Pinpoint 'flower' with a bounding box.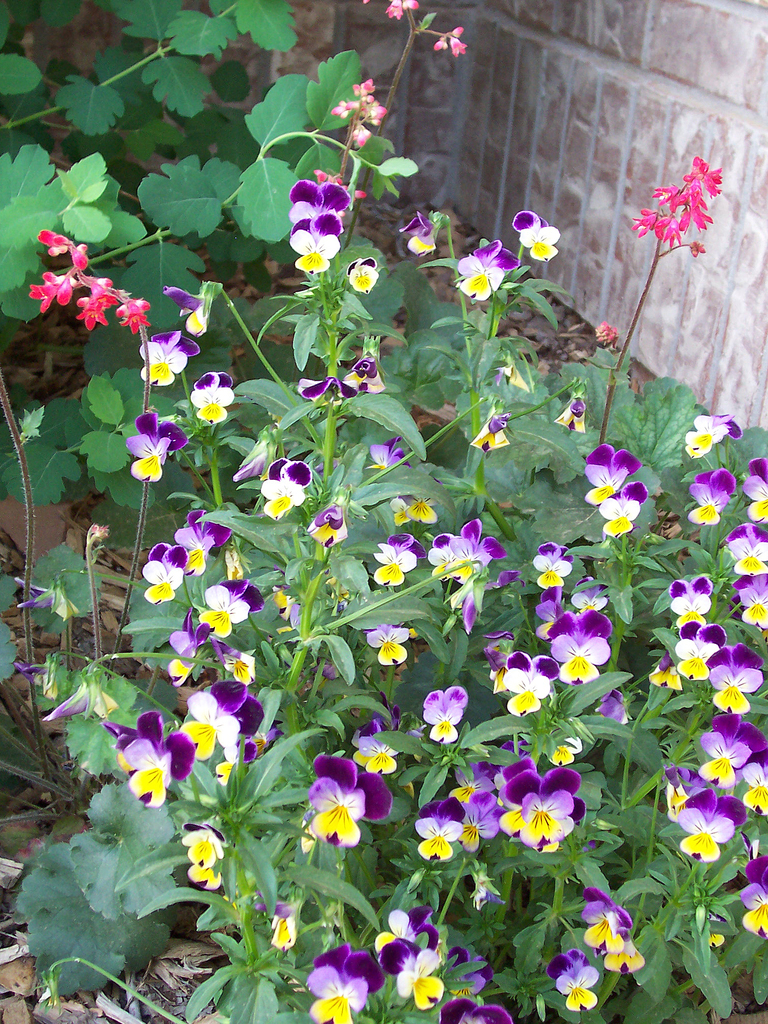
box=[251, 887, 301, 948].
